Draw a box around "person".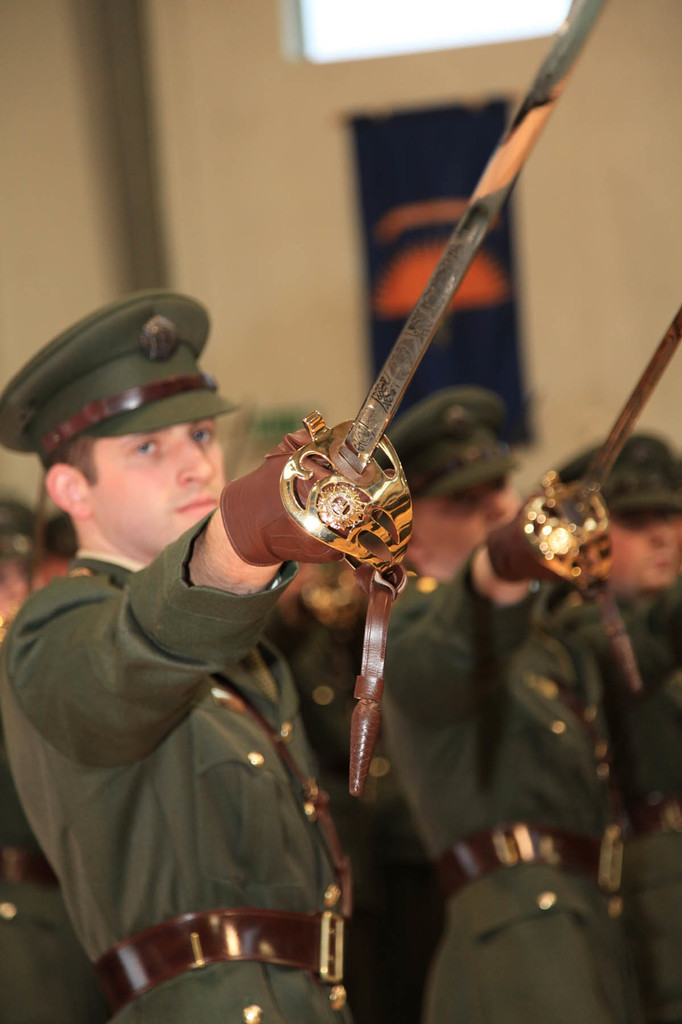
bbox=(341, 383, 631, 1023).
